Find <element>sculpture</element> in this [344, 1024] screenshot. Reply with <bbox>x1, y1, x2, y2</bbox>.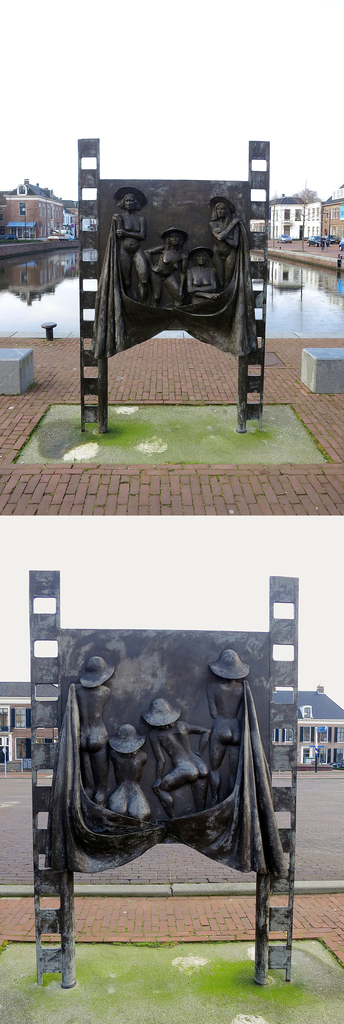
<bbox>34, 584, 306, 945</bbox>.
